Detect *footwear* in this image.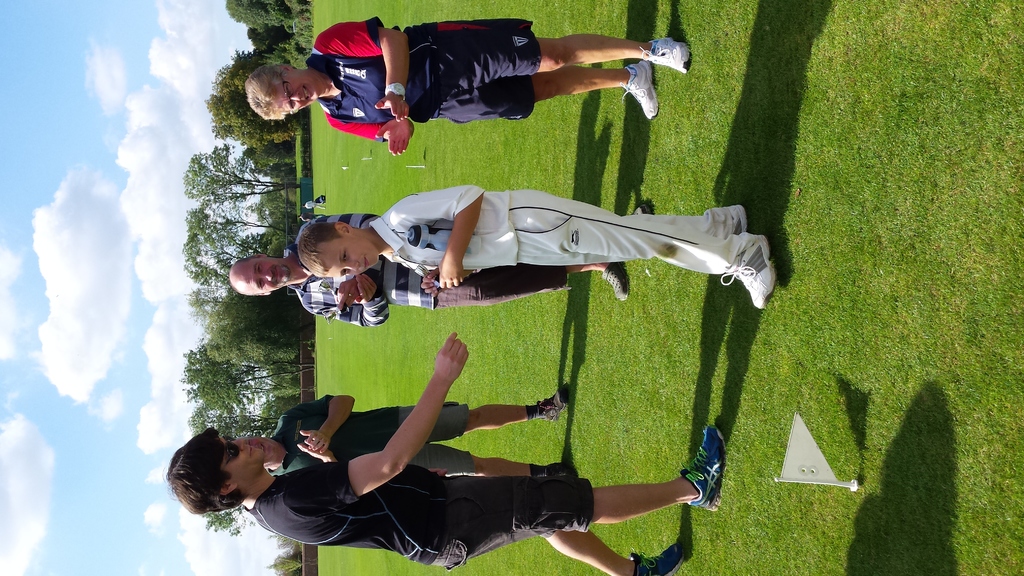
Detection: (left=630, top=201, right=653, bottom=218).
